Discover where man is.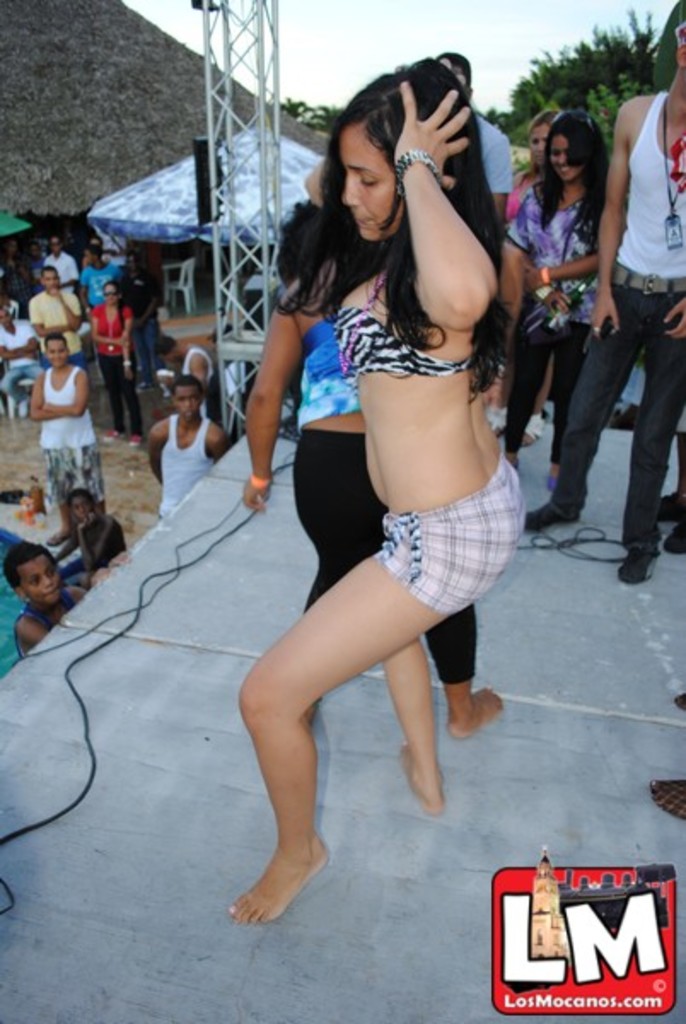
Discovered at [x1=529, y1=0, x2=684, y2=585].
